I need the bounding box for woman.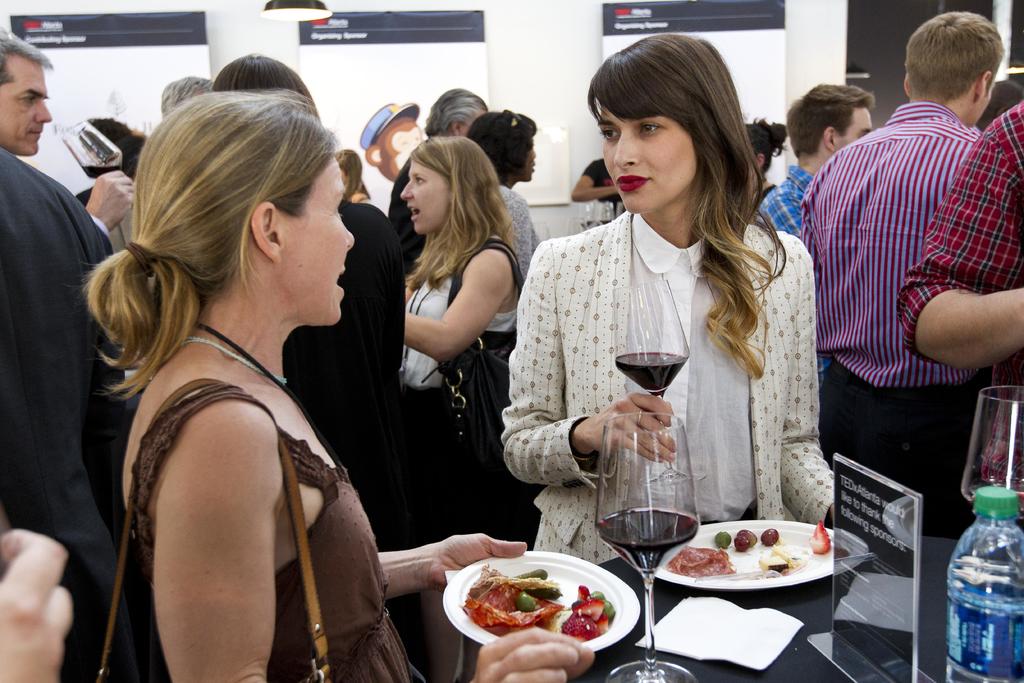
Here it is: left=334, top=147, right=367, bottom=202.
